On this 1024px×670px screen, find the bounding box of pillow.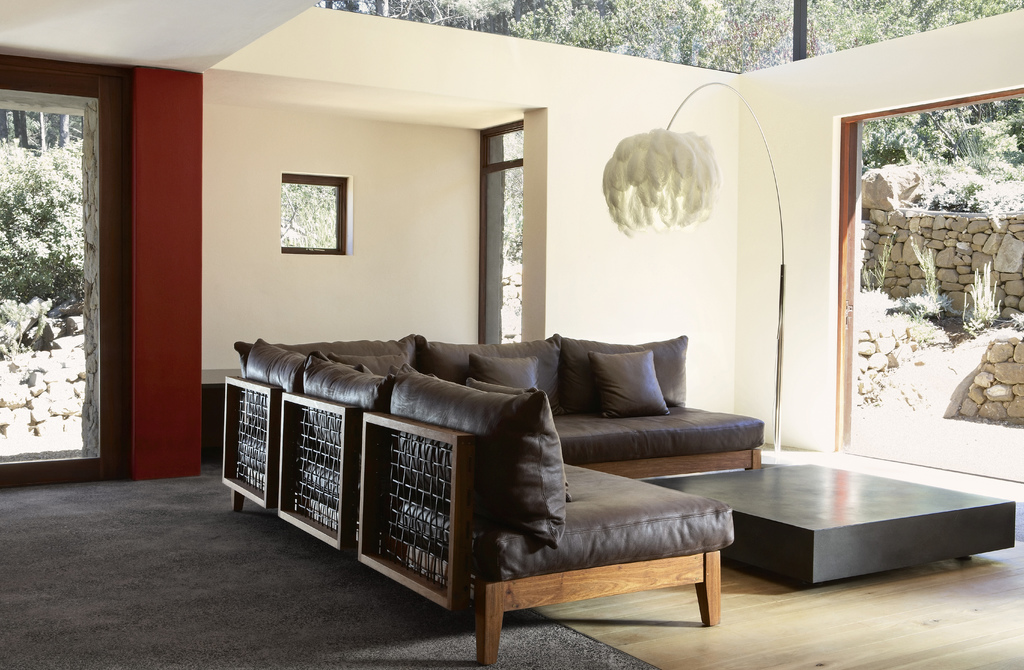
Bounding box: 556 335 687 408.
